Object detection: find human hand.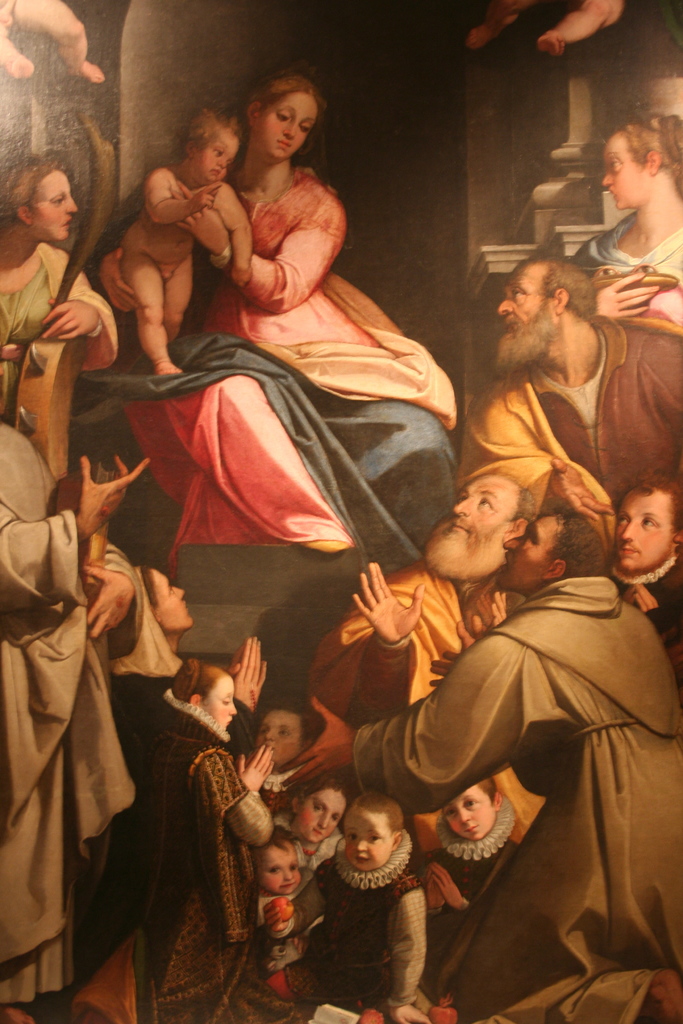
[429, 876, 448, 911].
